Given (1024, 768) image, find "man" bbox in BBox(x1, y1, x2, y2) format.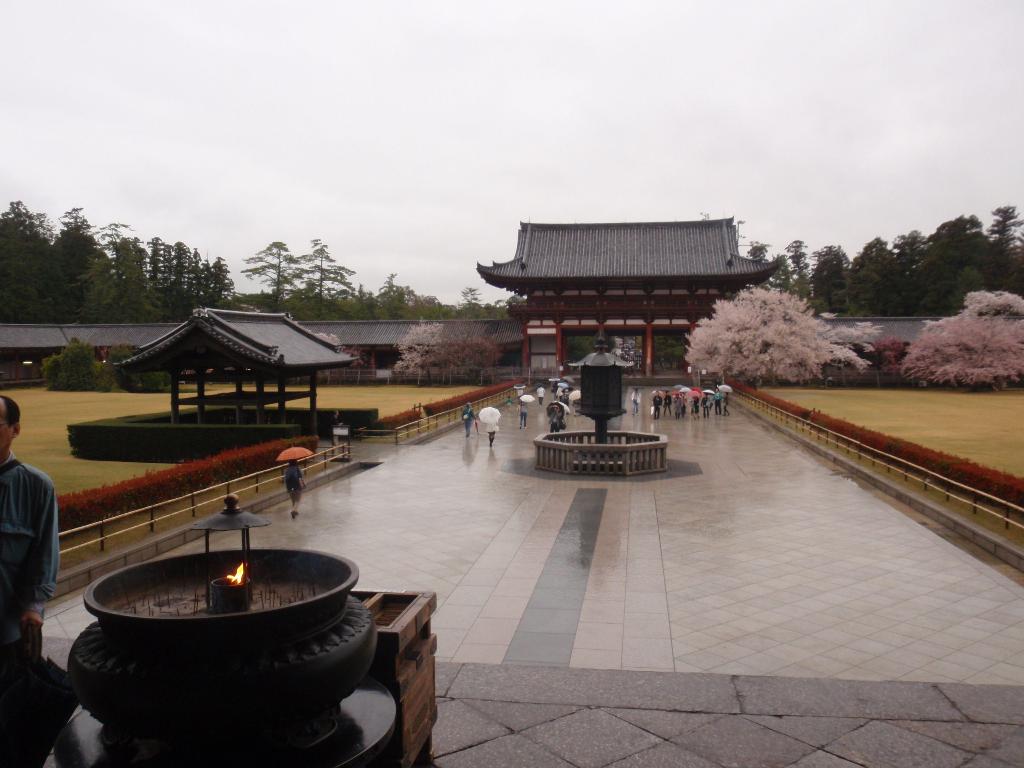
BBox(0, 394, 66, 656).
